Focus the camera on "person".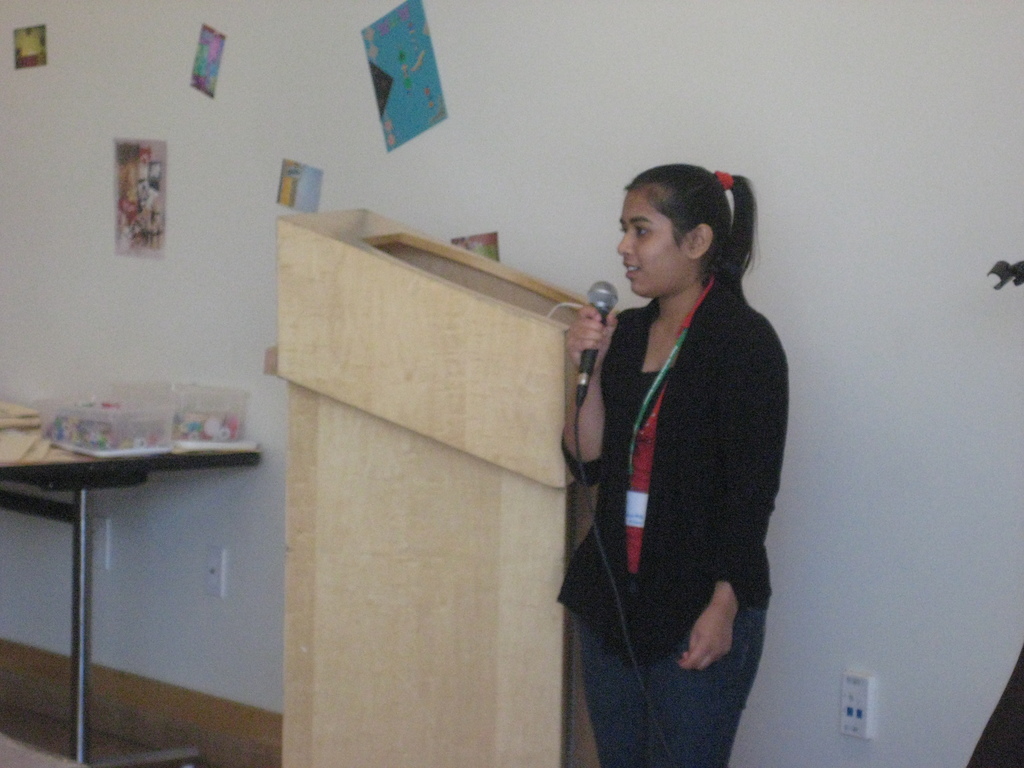
Focus region: [545, 143, 788, 766].
